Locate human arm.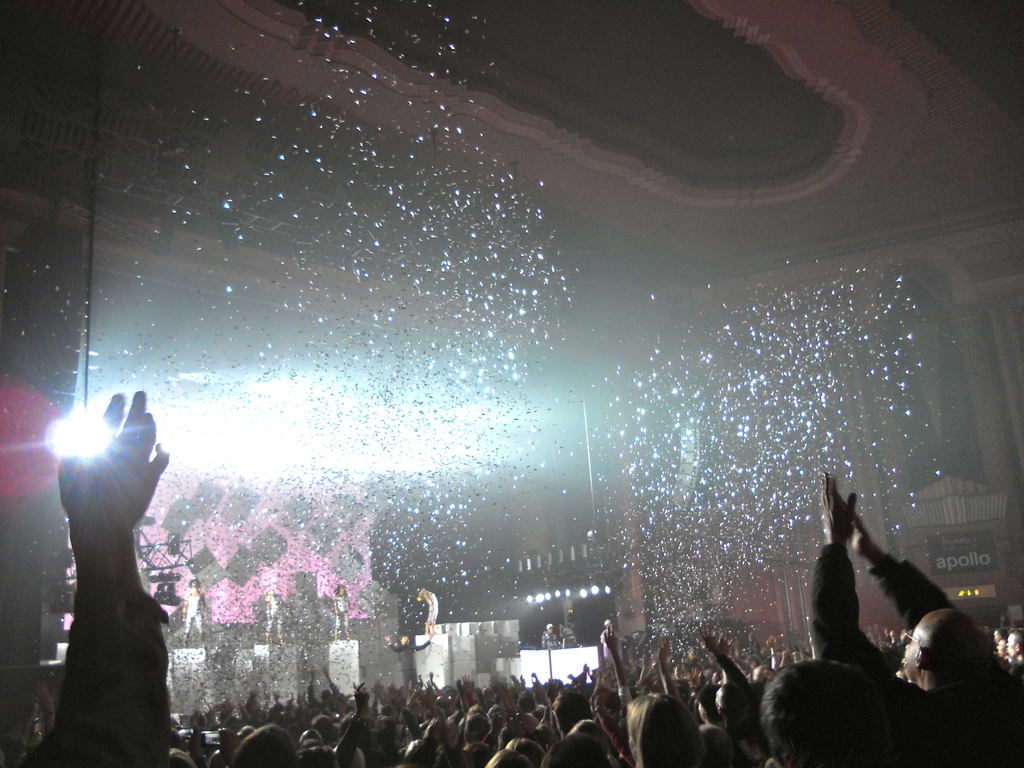
Bounding box: box(763, 632, 789, 669).
